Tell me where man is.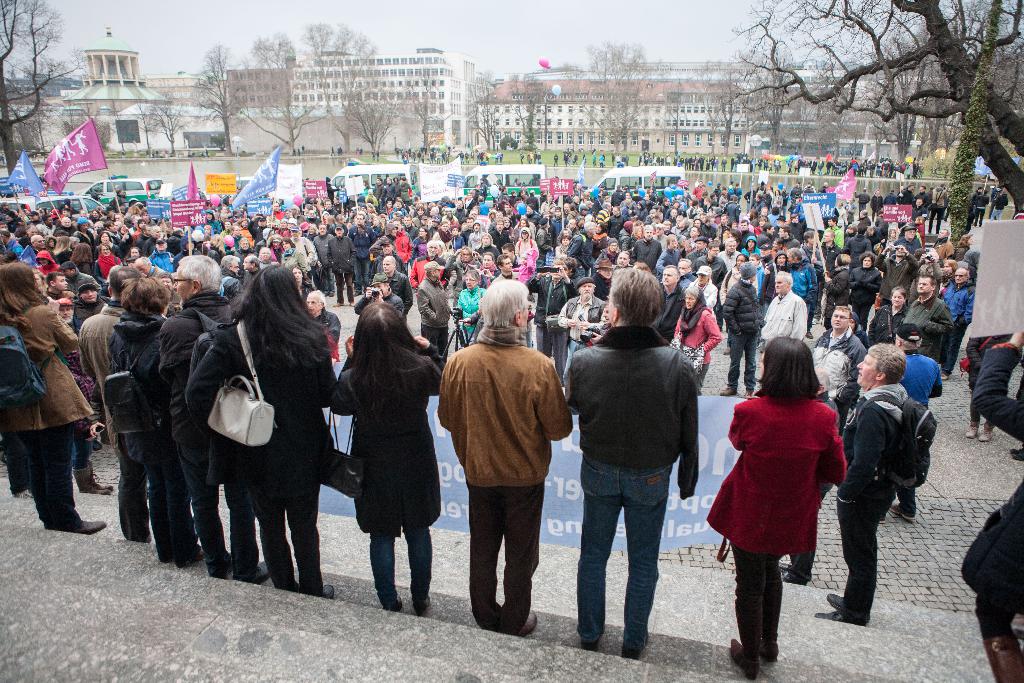
man is at 26/210/40/222.
